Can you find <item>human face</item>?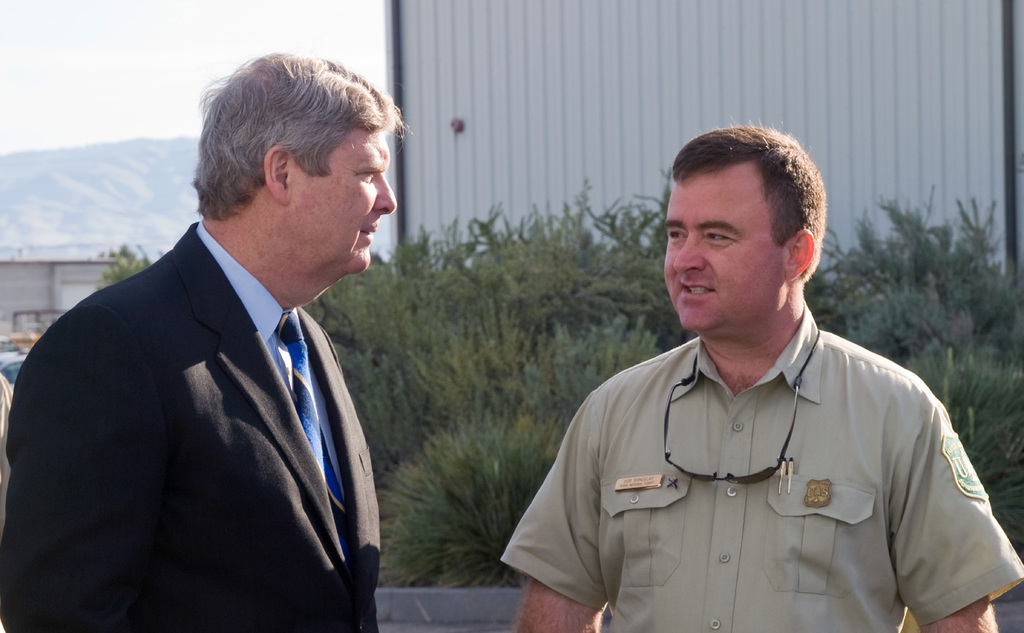
Yes, bounding box: x1=665 y1=162 x2=787 y2=332.
